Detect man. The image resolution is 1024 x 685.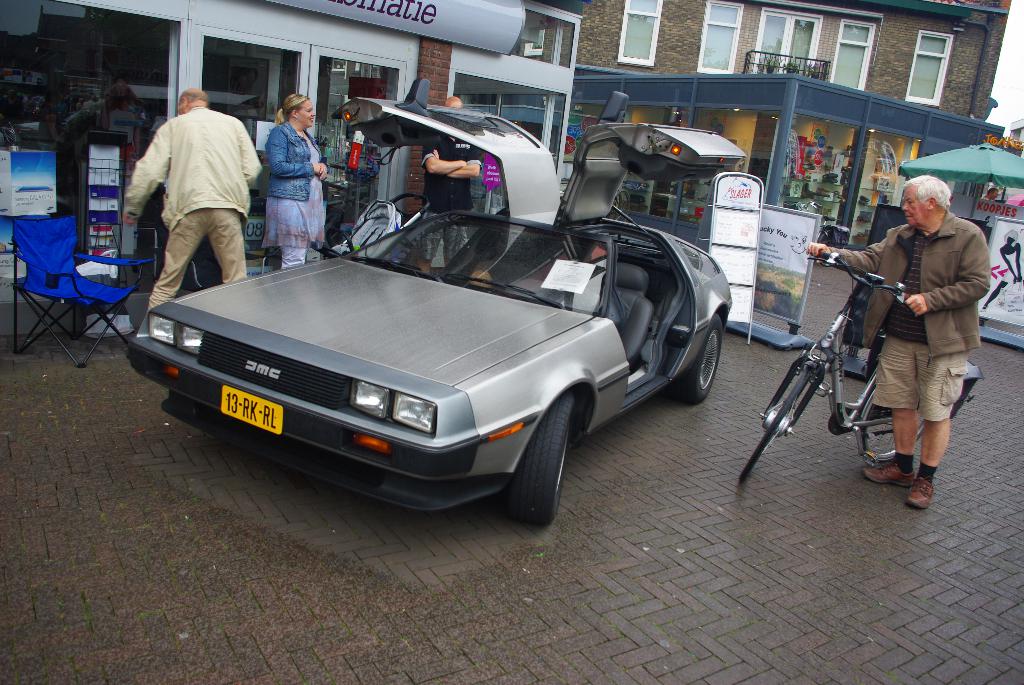
bbox=(979, 186, 999, 202).
